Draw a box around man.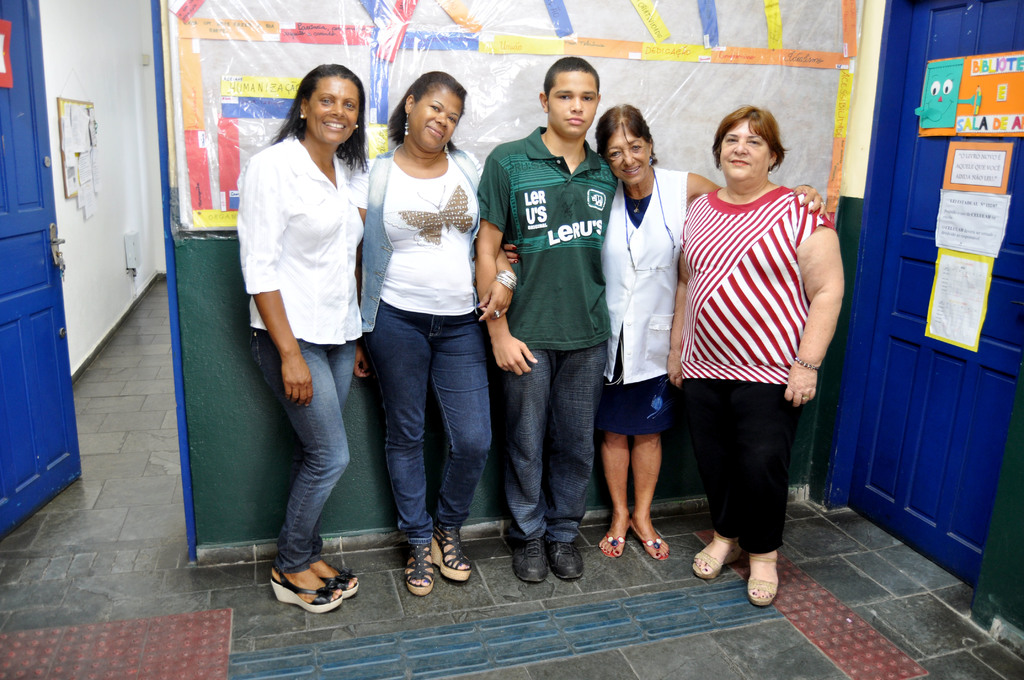
x1=480 y1=49 x2=641 y2=568.
